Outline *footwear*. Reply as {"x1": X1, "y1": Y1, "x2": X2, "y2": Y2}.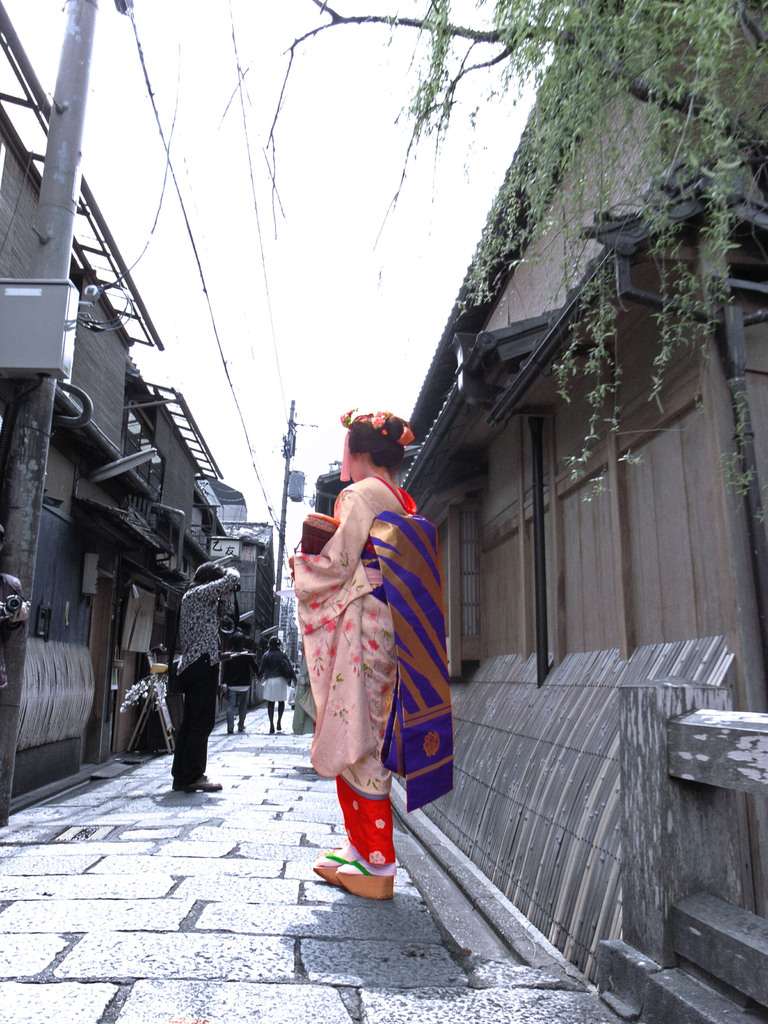
{"x1": 182, "y1": 774, "x2": 225, "y2": 792}.
